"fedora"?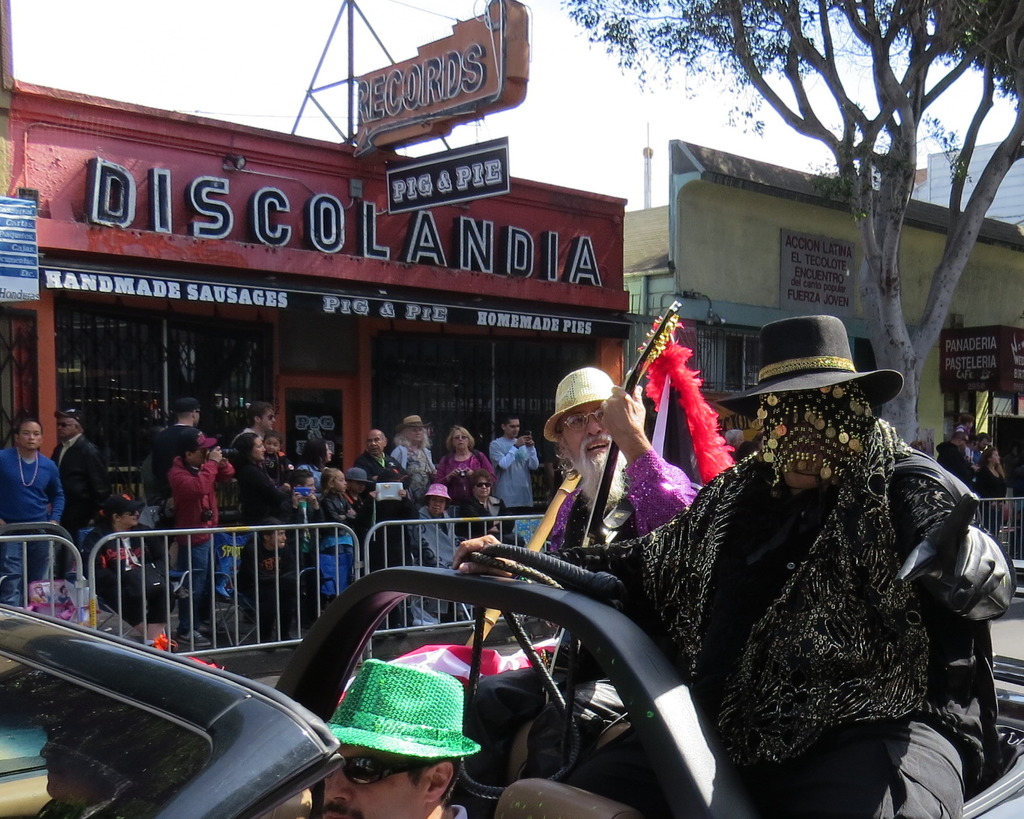
543:370:621:440
